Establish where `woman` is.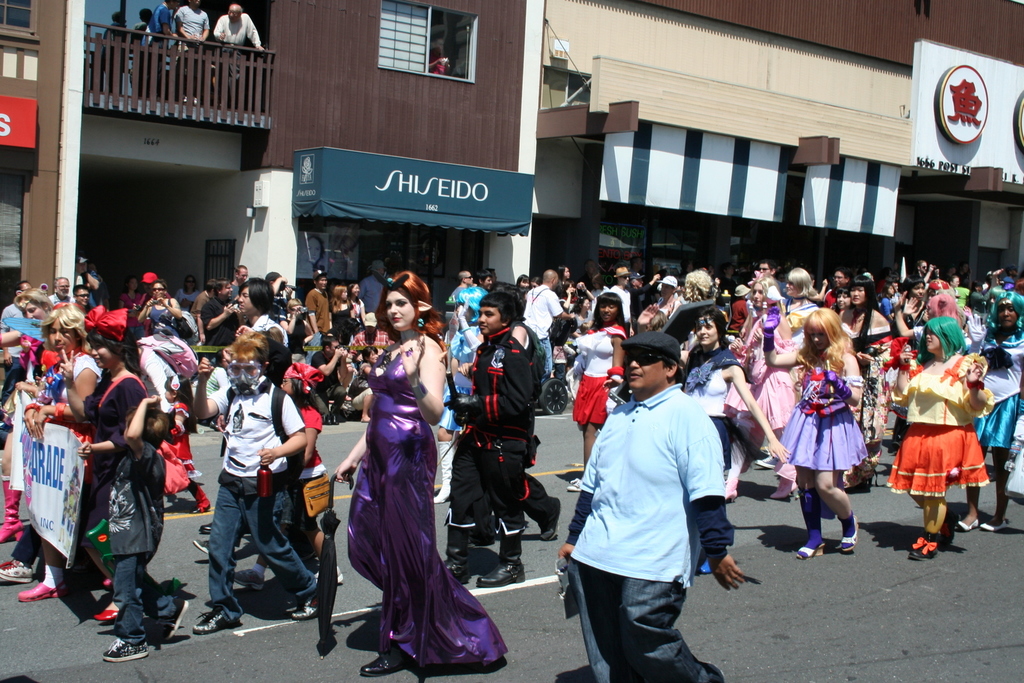
Established at {"left": 878, "top": 284, "right": 898, "bottom": 319}.
